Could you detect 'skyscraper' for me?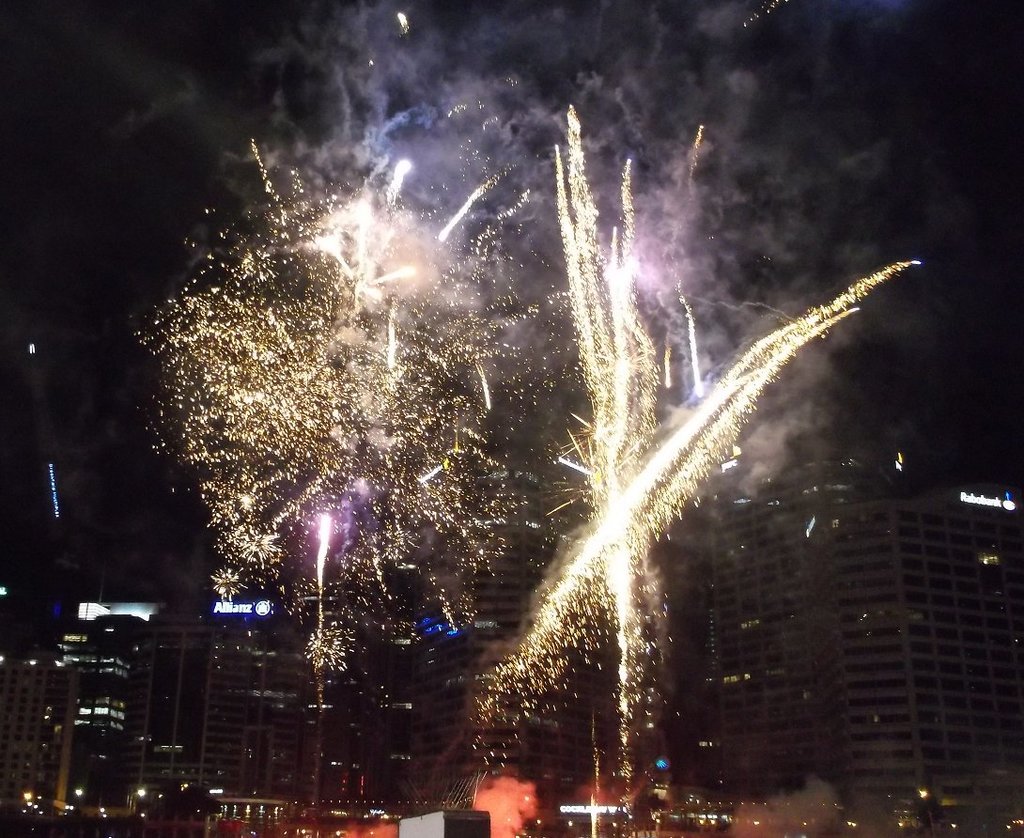
Detection result: region(689, 453, 1023, 836).
